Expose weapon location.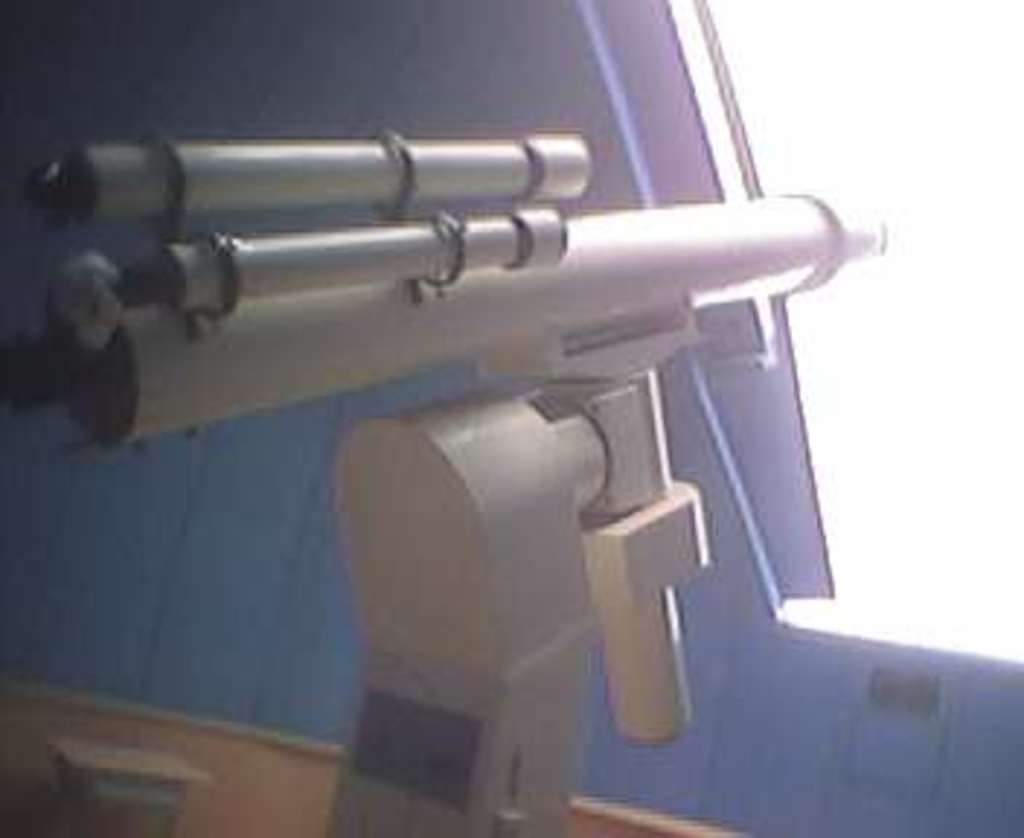
Exposed at x1=41 y1=29 x2=884 y2=803.
